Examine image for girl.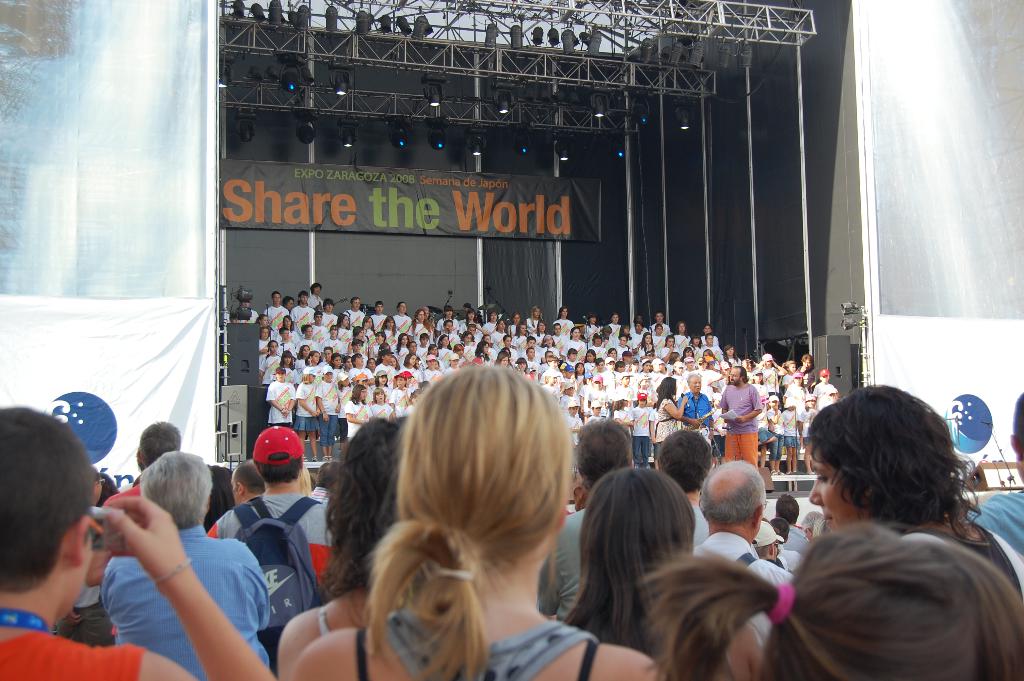
Examination result: [x1=721, y1=343, x2=741, y2=372].
